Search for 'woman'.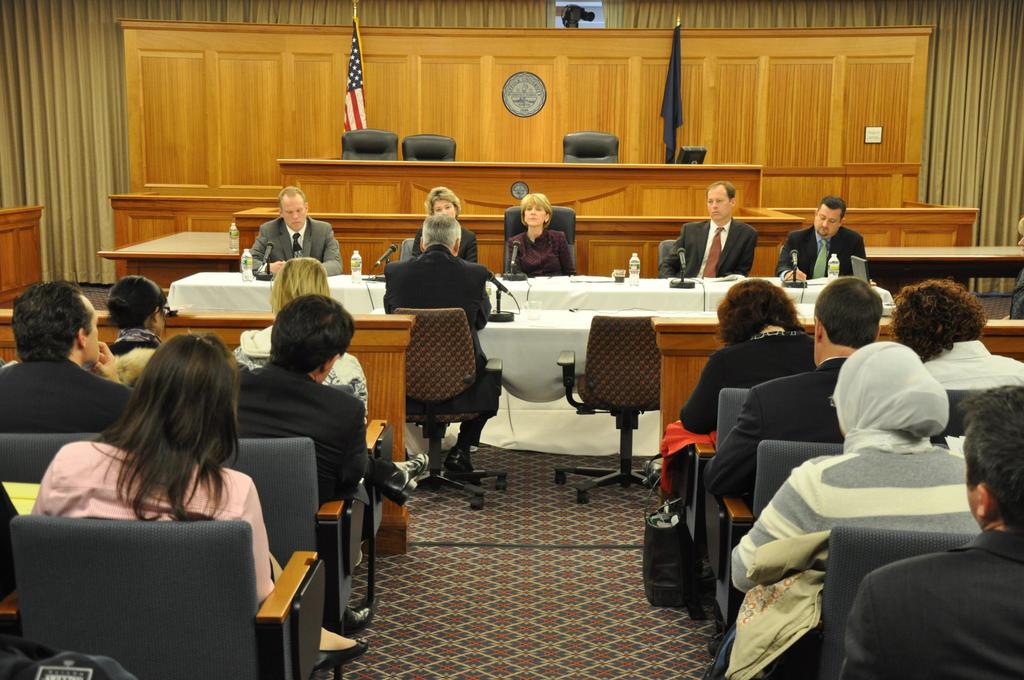
Found at bbox=[655, 271, 819, 487].
